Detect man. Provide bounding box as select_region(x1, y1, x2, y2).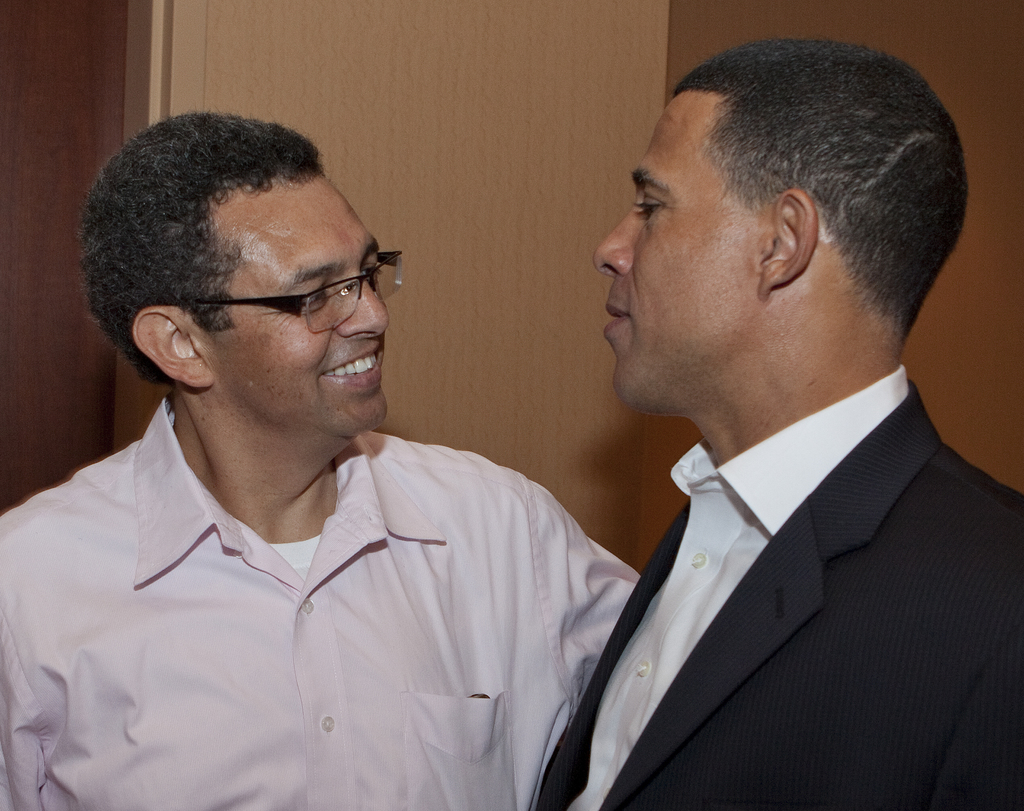
select_region(465, 44, 1023, 810).
